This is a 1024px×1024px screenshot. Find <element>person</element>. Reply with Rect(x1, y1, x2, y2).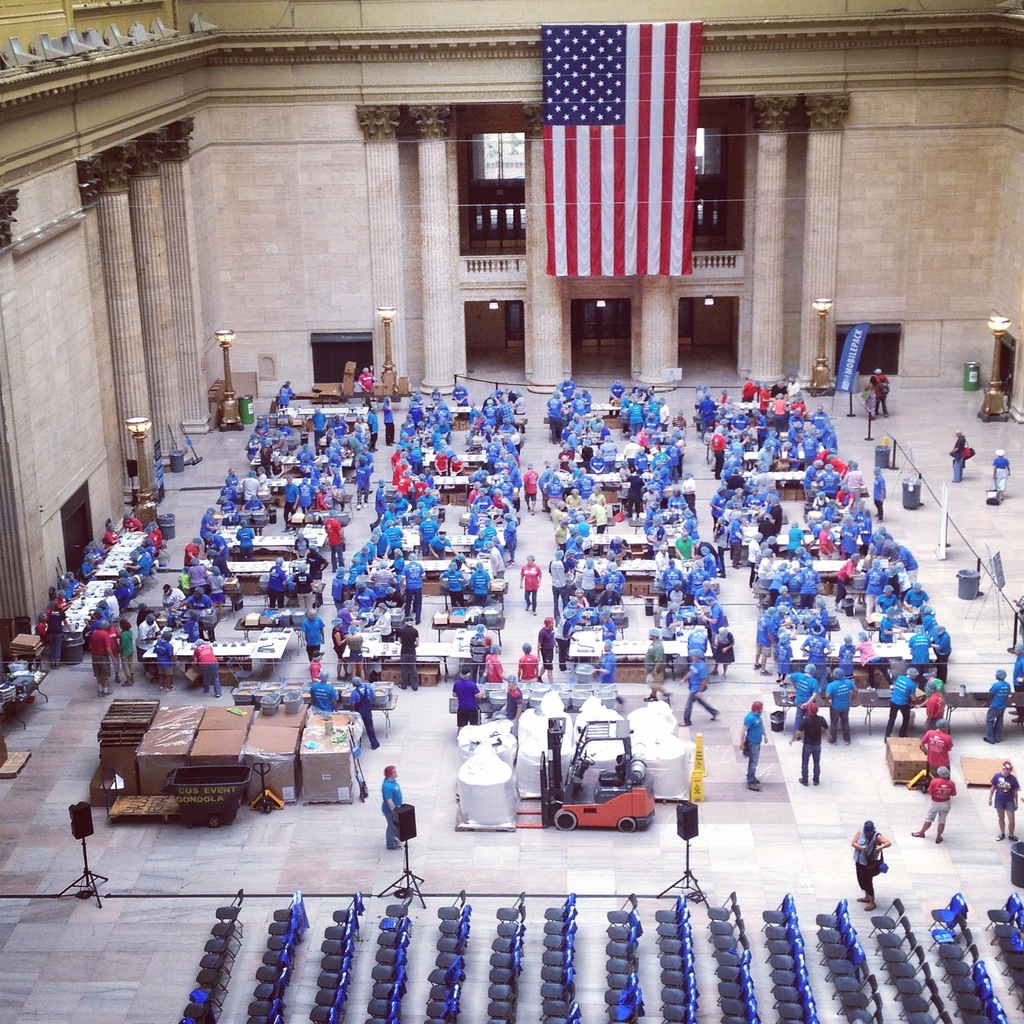
Rect(735, 694, 765, 790).
